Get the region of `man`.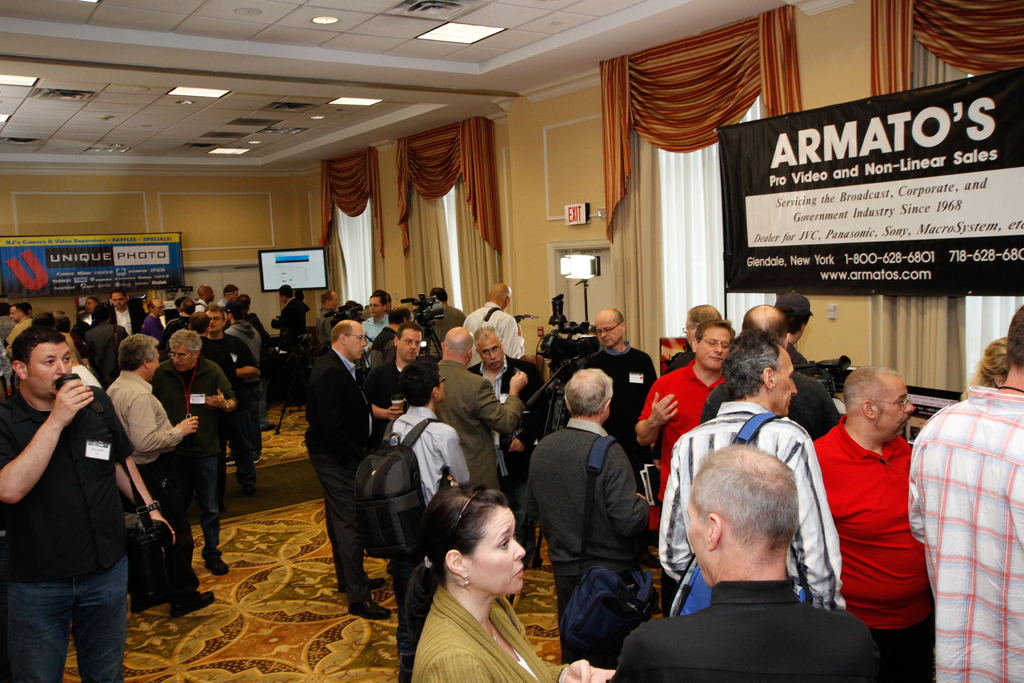
x1=76 y1=295 x2=101 y2=342.
